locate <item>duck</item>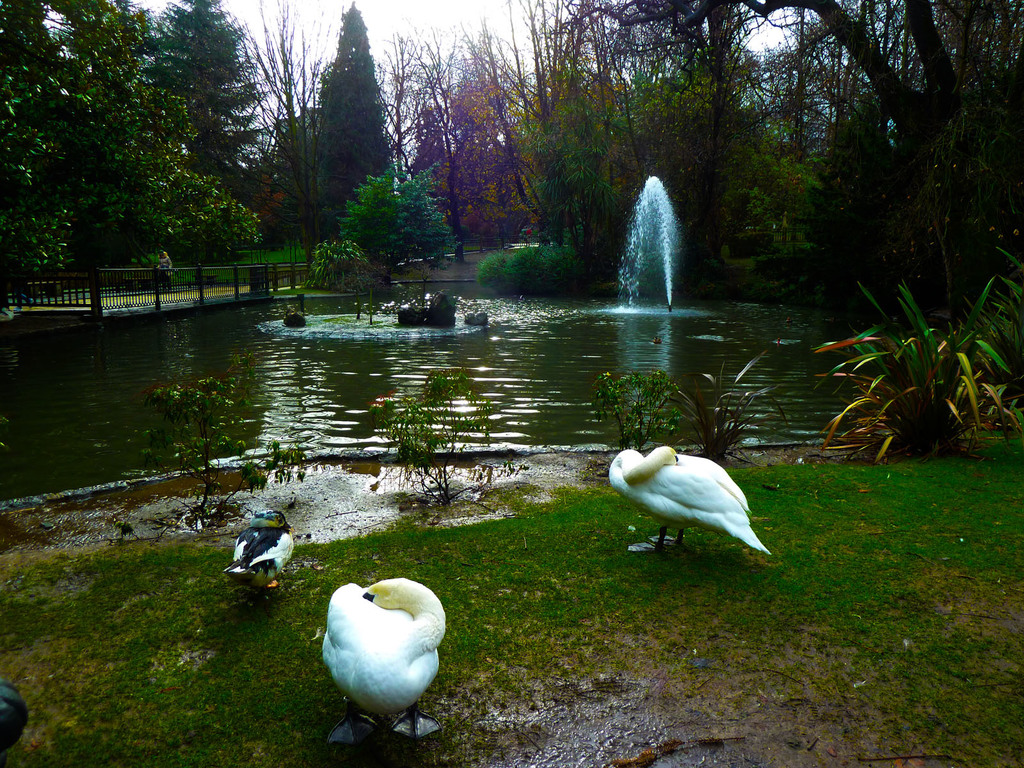
detection(227, 509, 292, 591)
